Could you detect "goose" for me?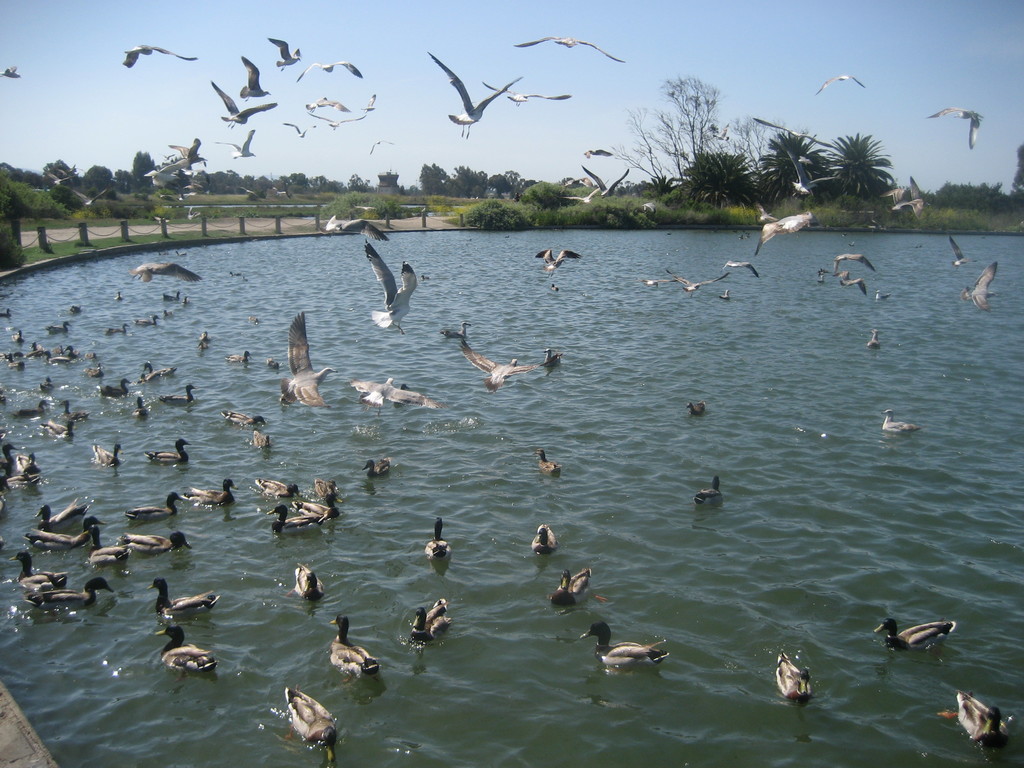
Detection result: (241, 186, 260, 204).
